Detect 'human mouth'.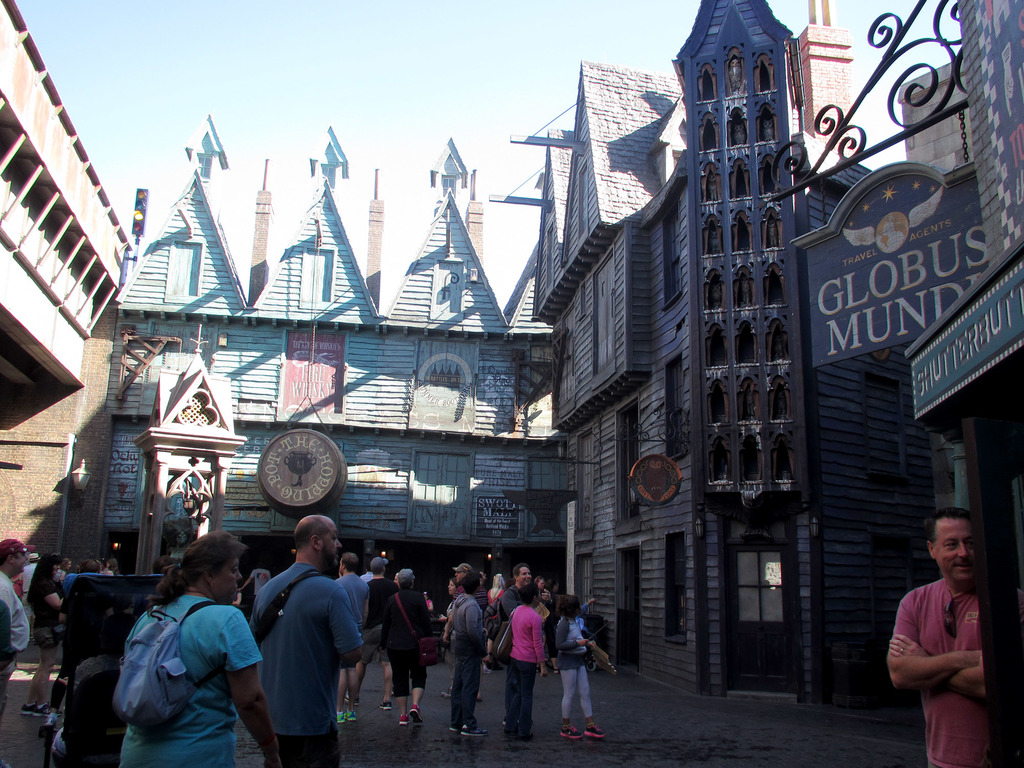
Detected at 954,561,972,571.
